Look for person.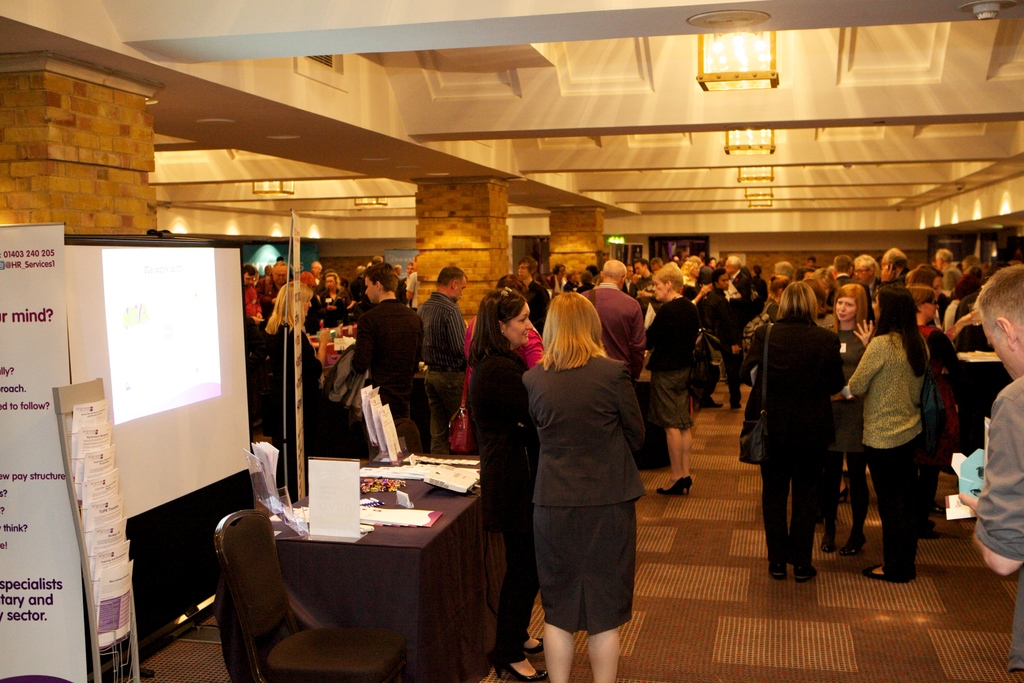
Found: [left=751, top=275, right=845, bottom=586].
